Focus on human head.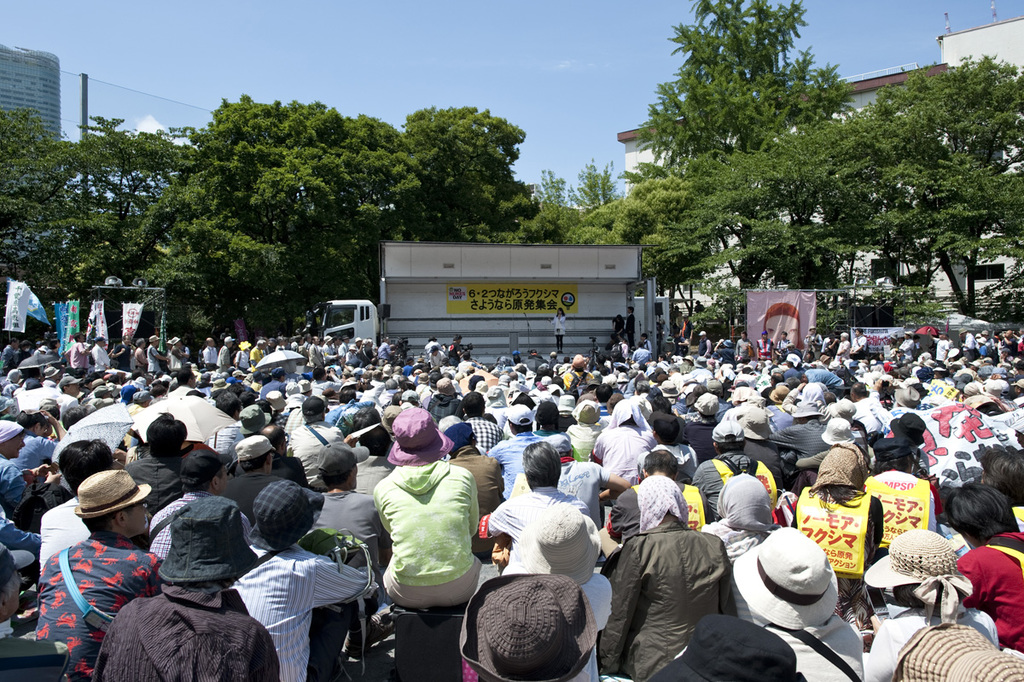
Focused at left=552, top=428, right=573, bottom=463.
